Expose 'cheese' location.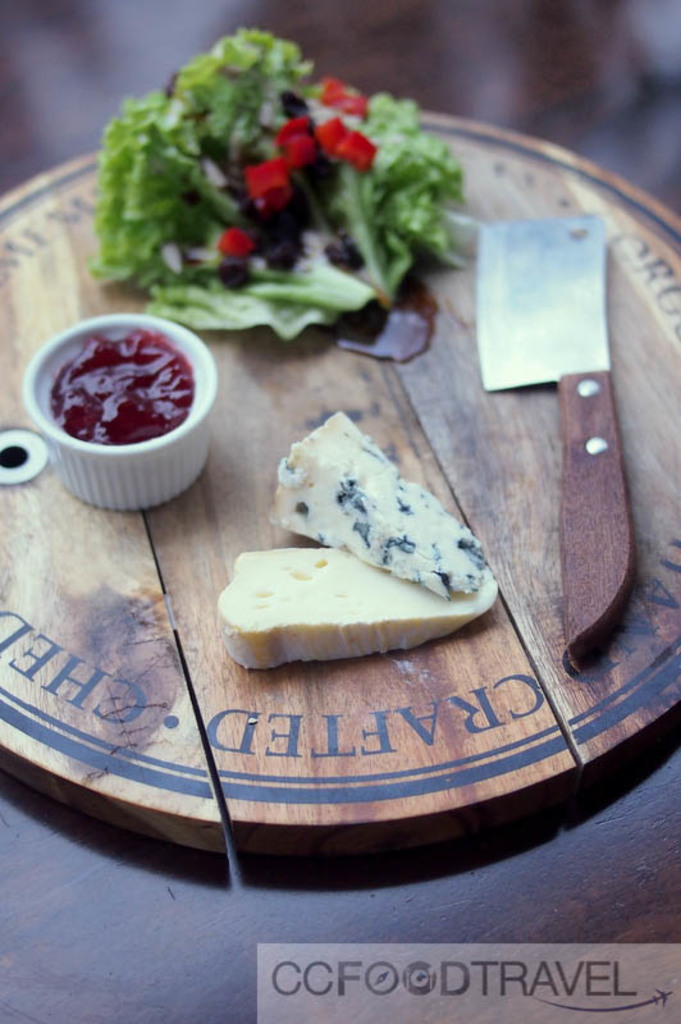
Exposed at left=268, top=406, right=499, bottom=604.
